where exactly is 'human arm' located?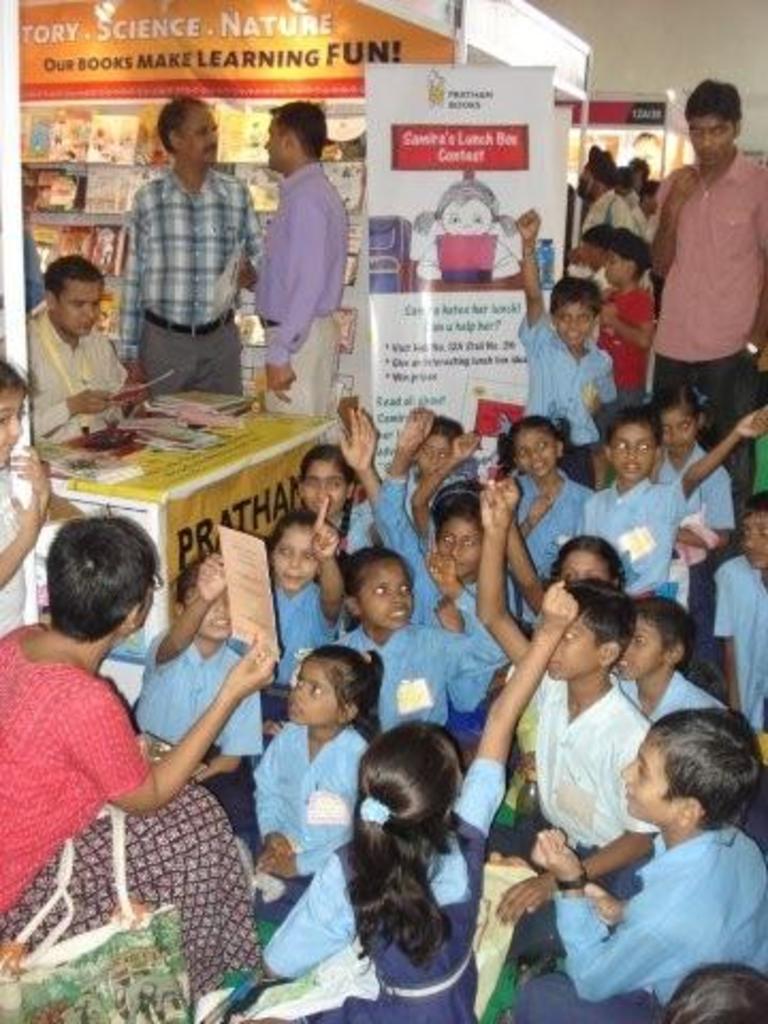
Its bounding box is locate(126, 179, 145, 386).
